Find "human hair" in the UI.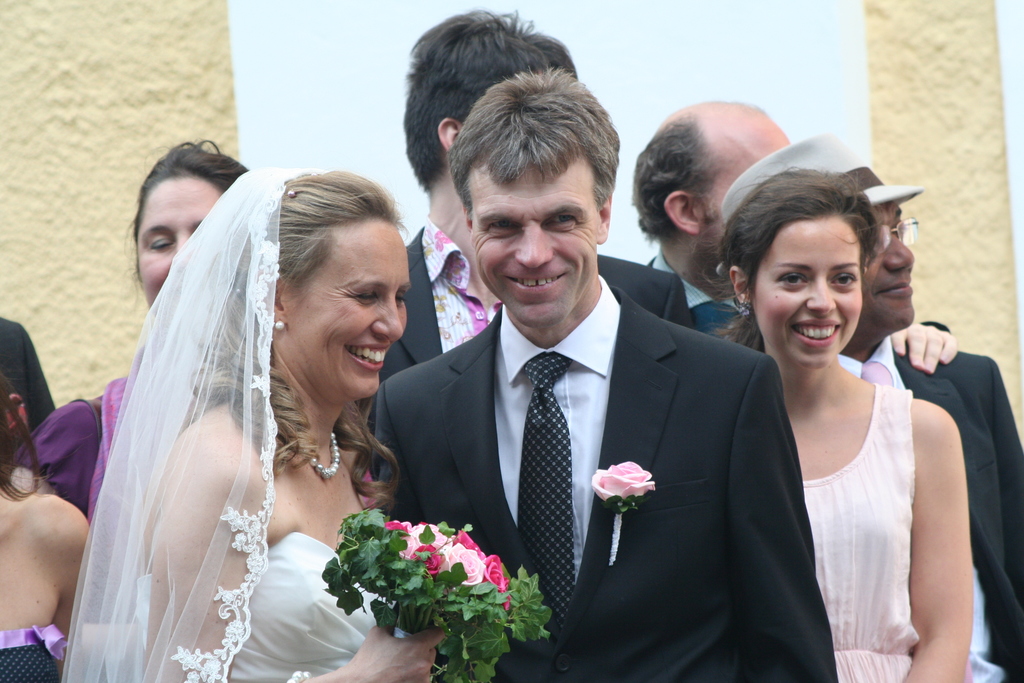
UI element at 396:4:580:191.
